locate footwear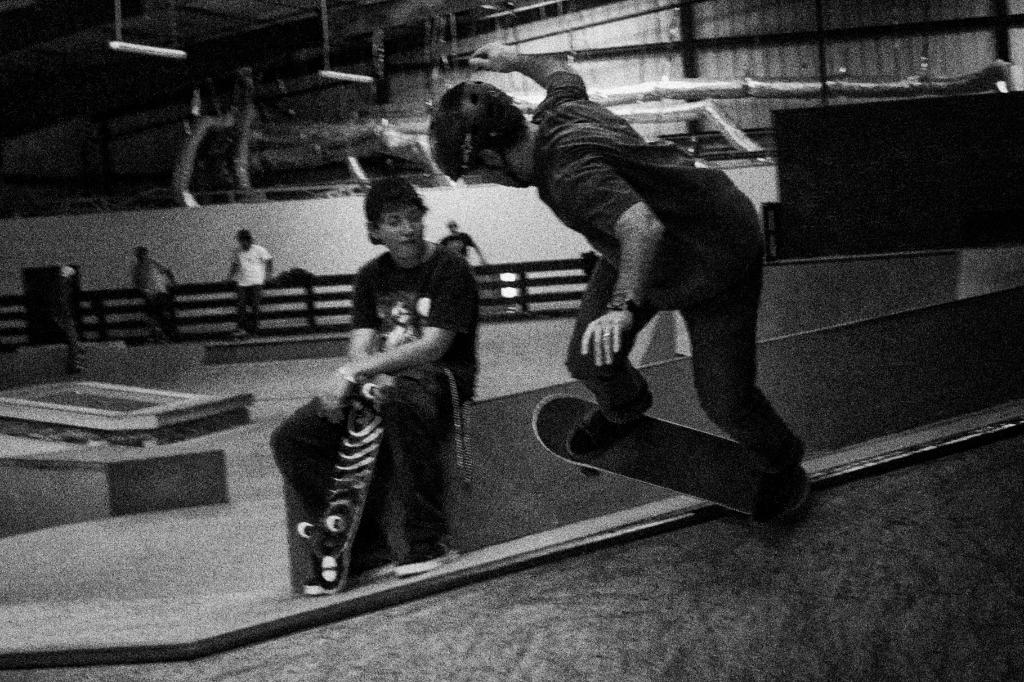
754 426 797 510
